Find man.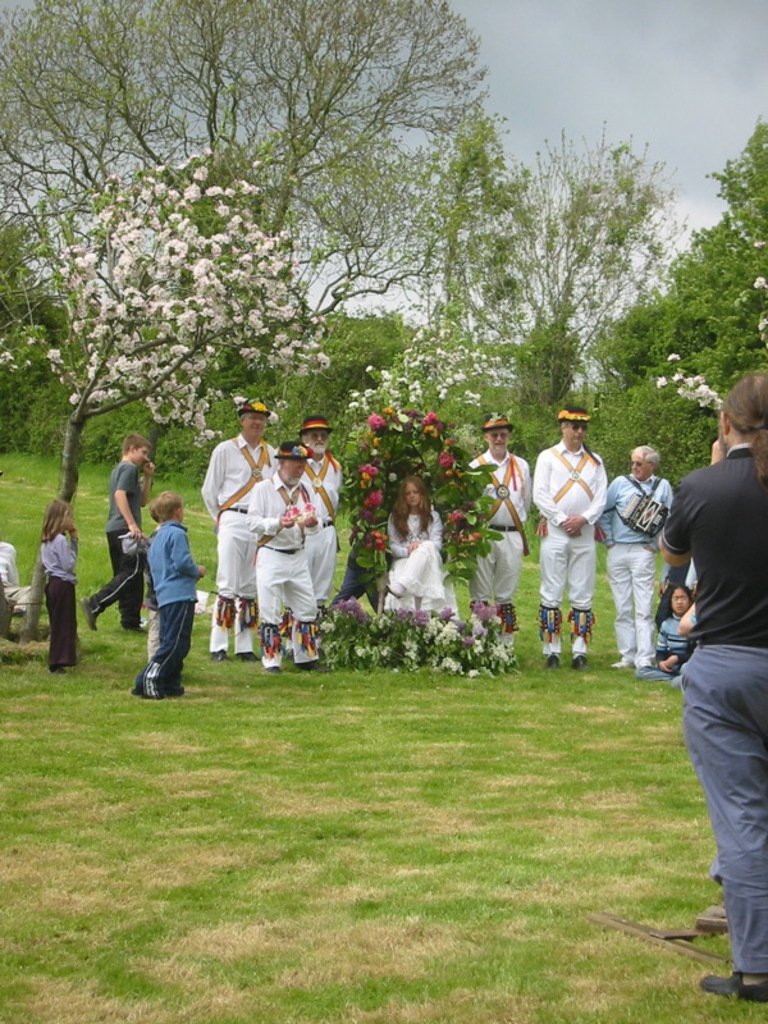
bbox(248, 442, 319, 671).
